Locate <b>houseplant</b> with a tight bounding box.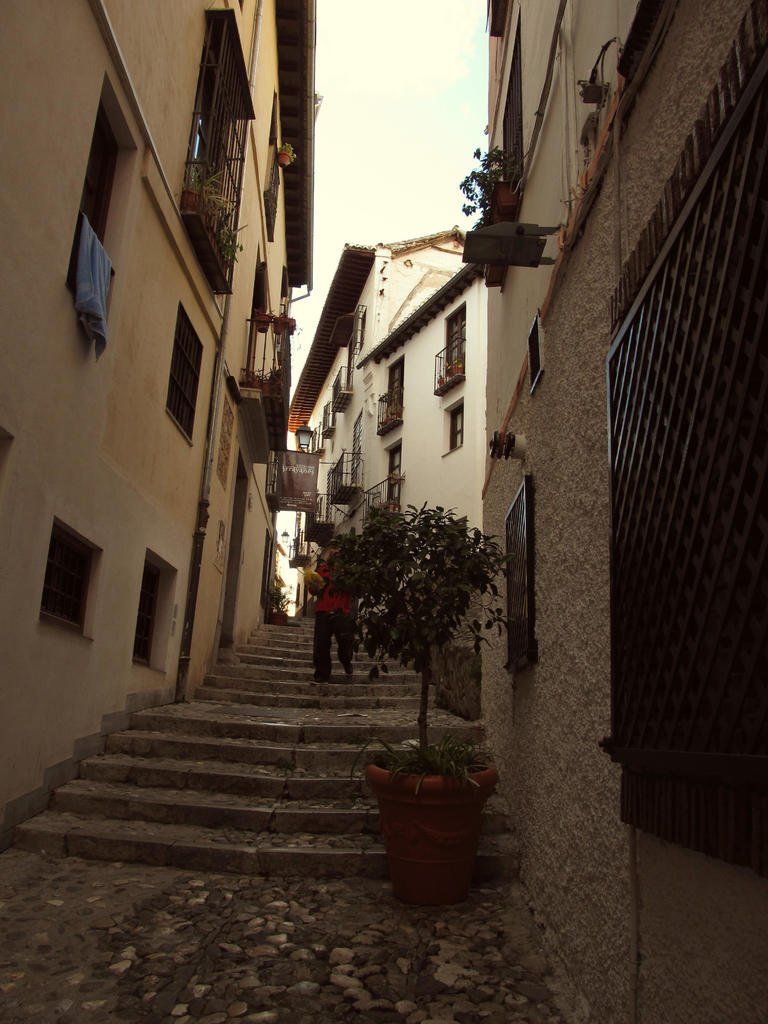
left=458, top=145, right=522, bottom=225.
